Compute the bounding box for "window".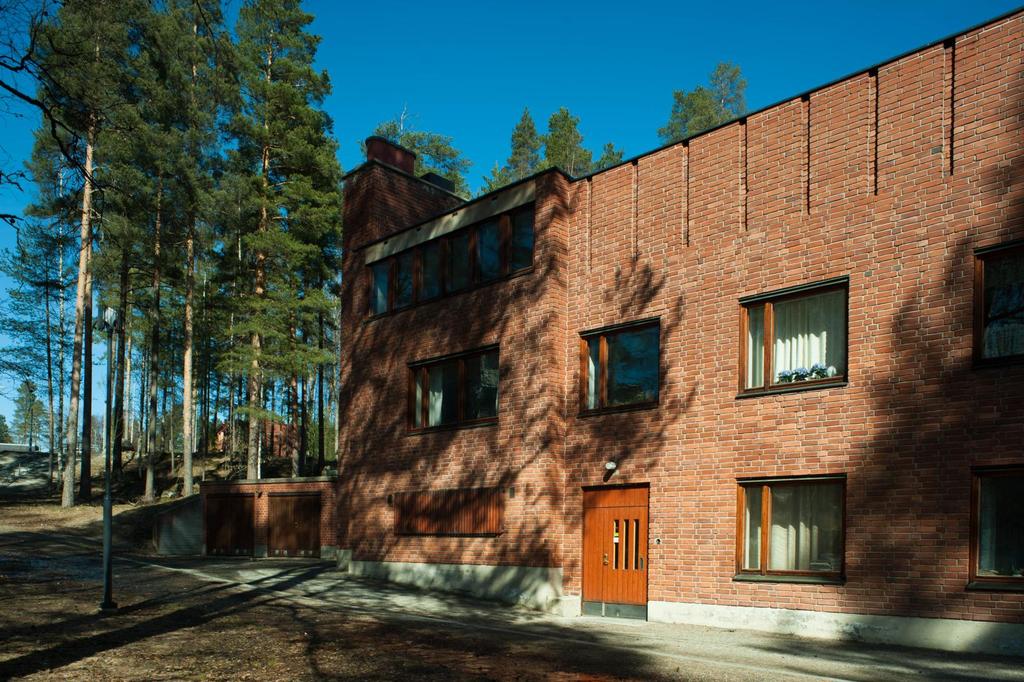
<bbox>368, 200, 536, 320</bbox>.
